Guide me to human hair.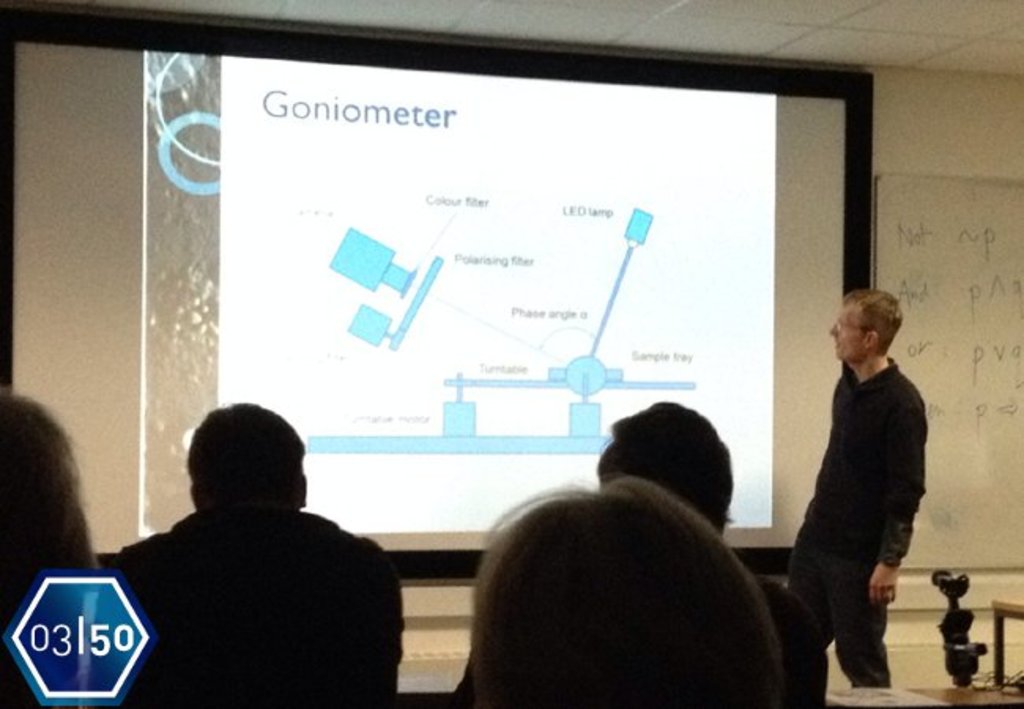
Guidance: 473,474,778,707.
